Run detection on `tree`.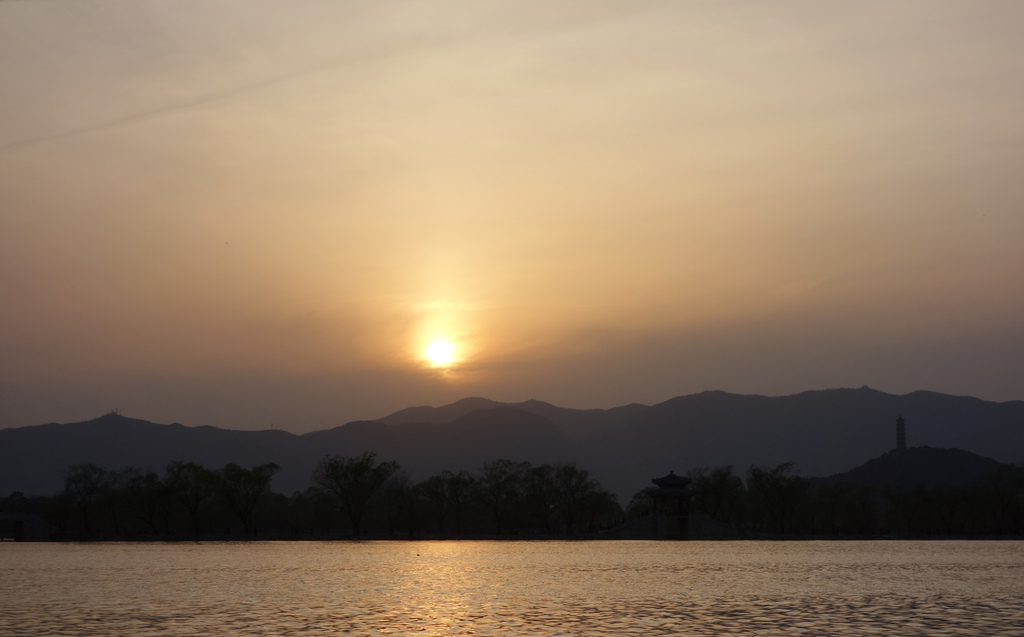
Result: (left=312, top=447, right=412, bottom=518).
